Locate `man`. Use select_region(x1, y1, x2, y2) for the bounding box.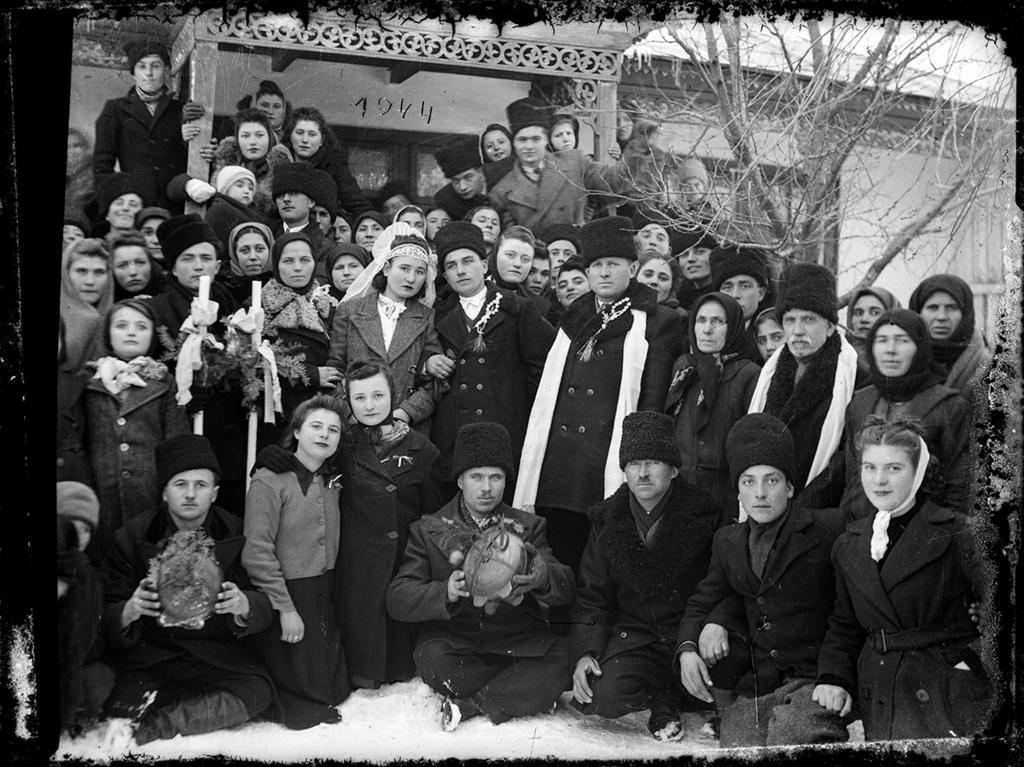
select_region(386, 421, 580, 722).
